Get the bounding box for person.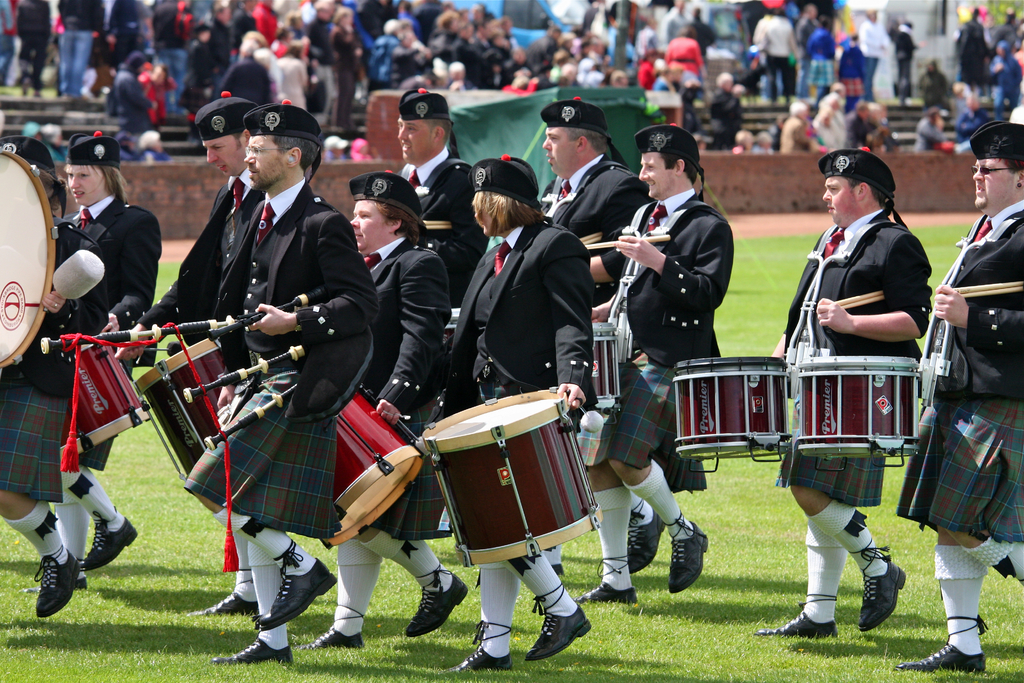
371:21:411:84.
